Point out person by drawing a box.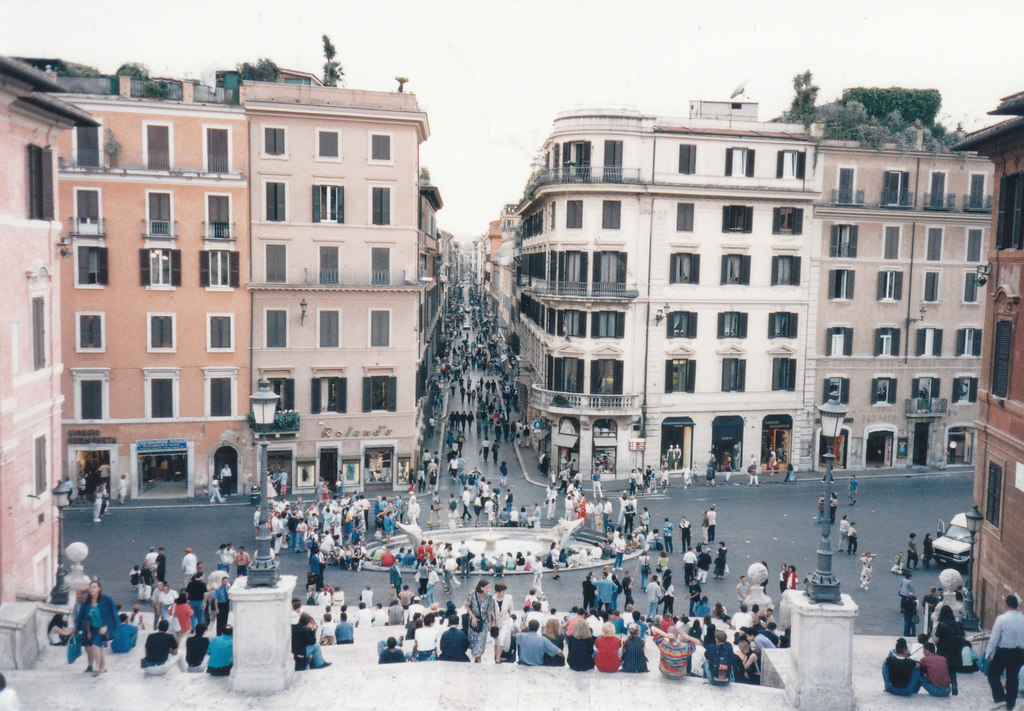
697/545/710/586.
